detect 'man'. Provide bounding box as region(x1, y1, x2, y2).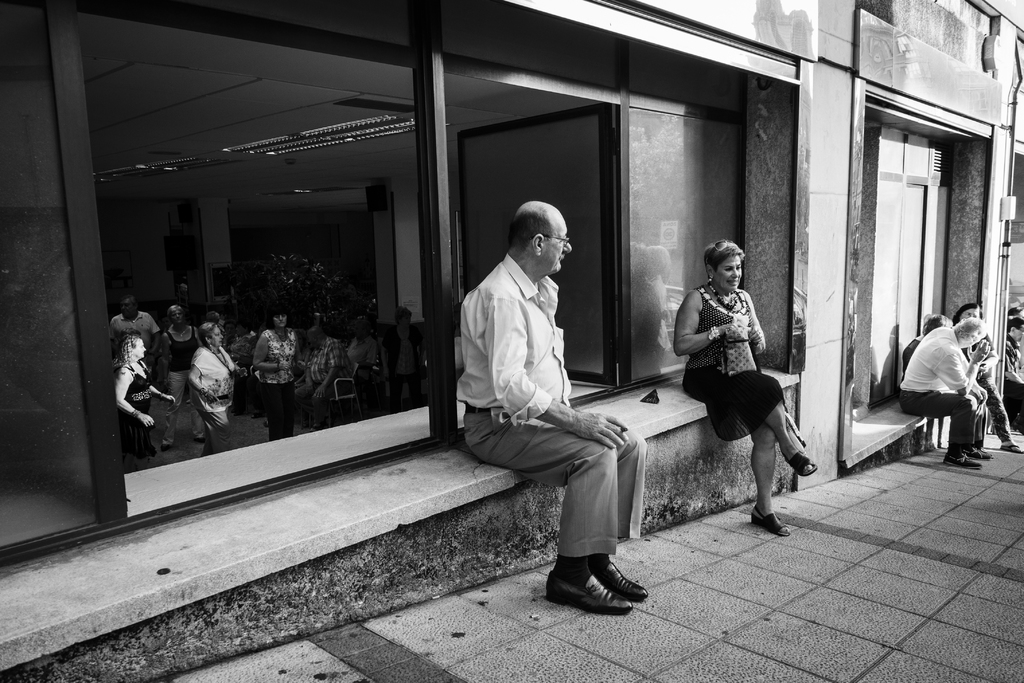
region(467, 195, 648, 623).
